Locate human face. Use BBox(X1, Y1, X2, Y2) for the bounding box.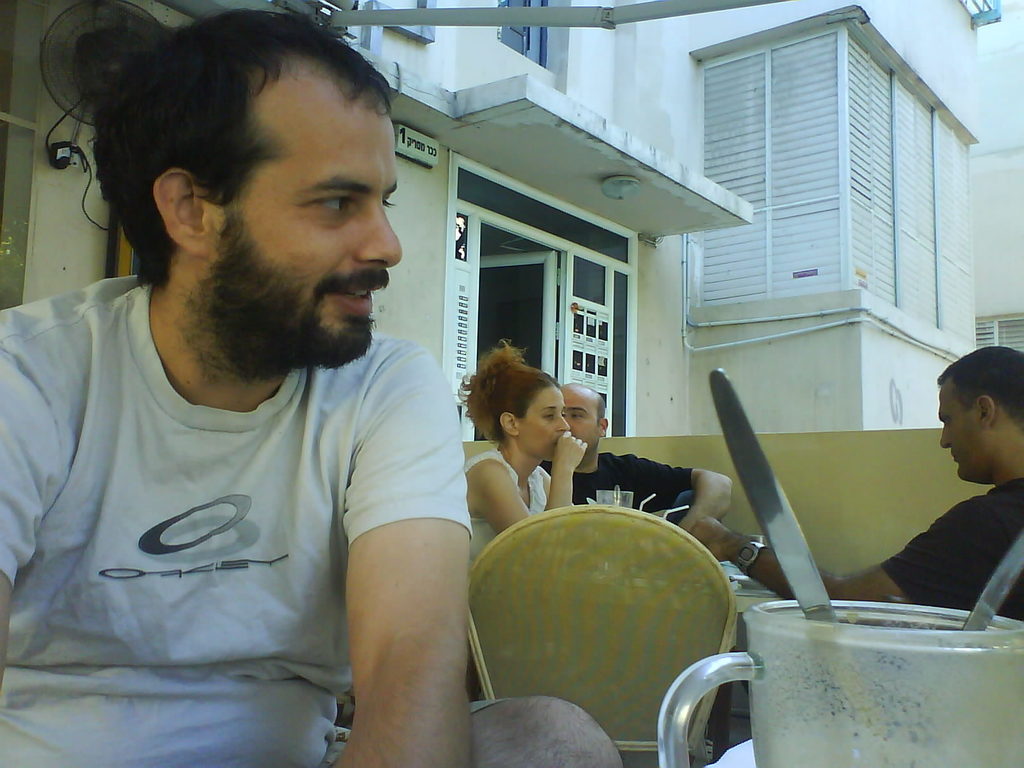
BBox(939, 380, 983, 479).
